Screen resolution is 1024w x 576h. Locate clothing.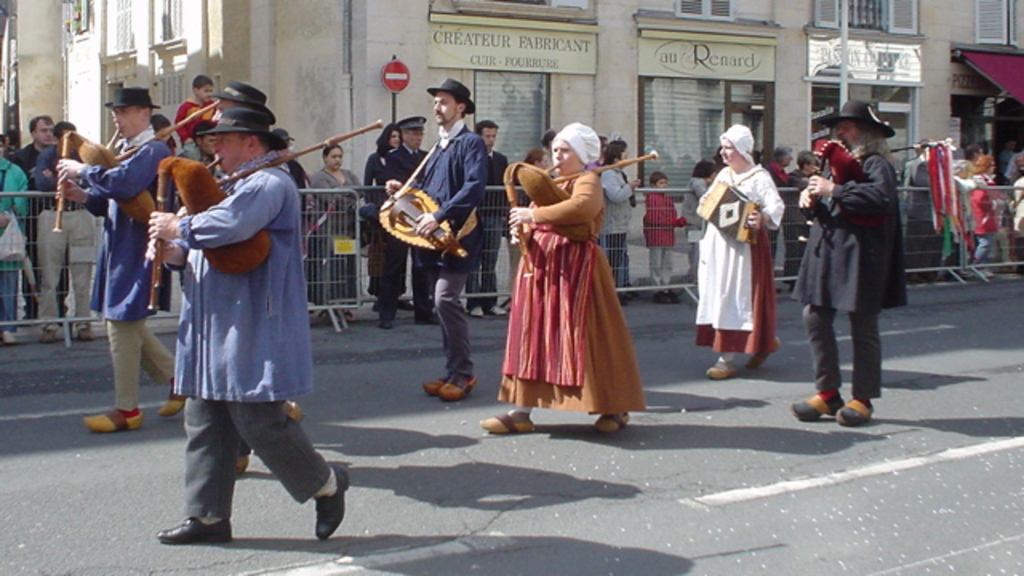
182:392:325:525.
